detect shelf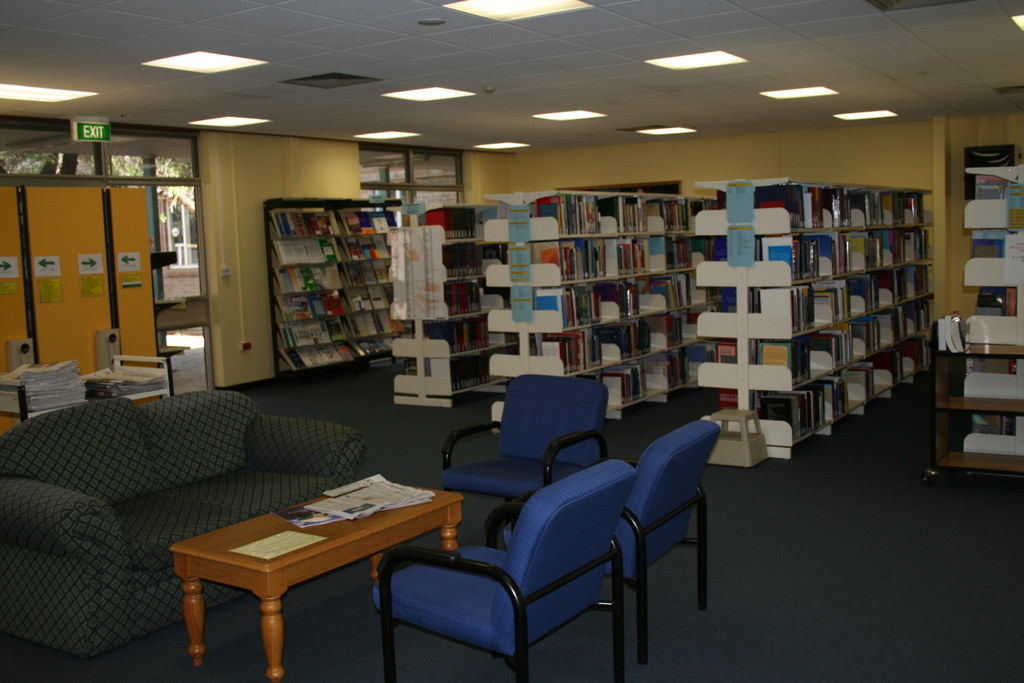
locate(349, 317, 412, 338)
